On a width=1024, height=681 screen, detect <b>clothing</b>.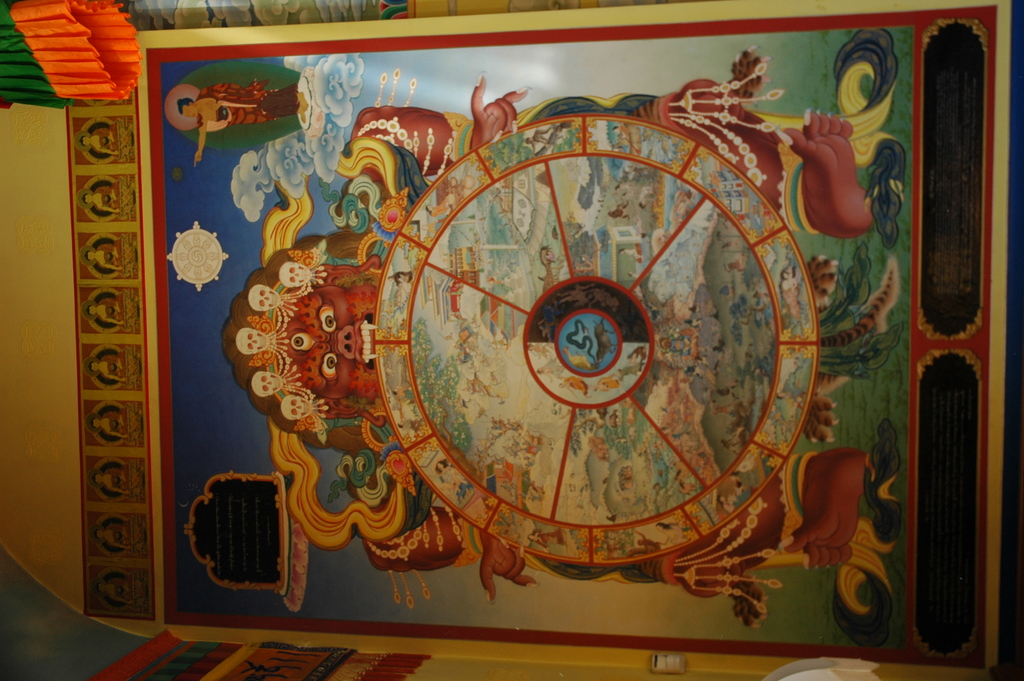
detection(95, 238, 121, 270).
